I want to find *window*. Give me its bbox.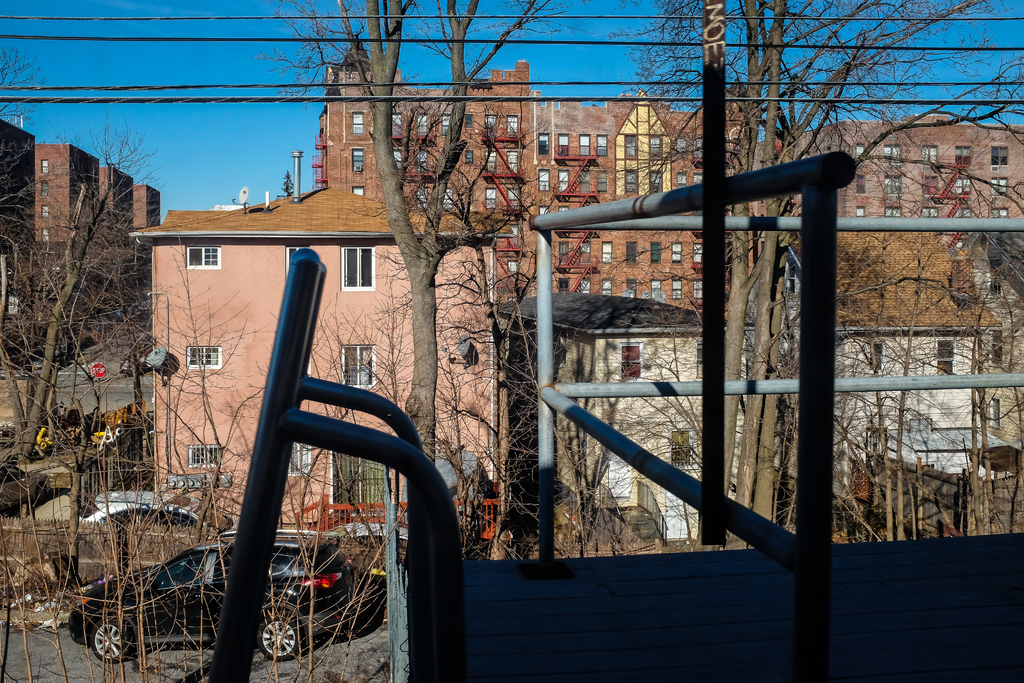
{"x1": 557, "y1": 131, "x2": 573, "y2": 157}.
